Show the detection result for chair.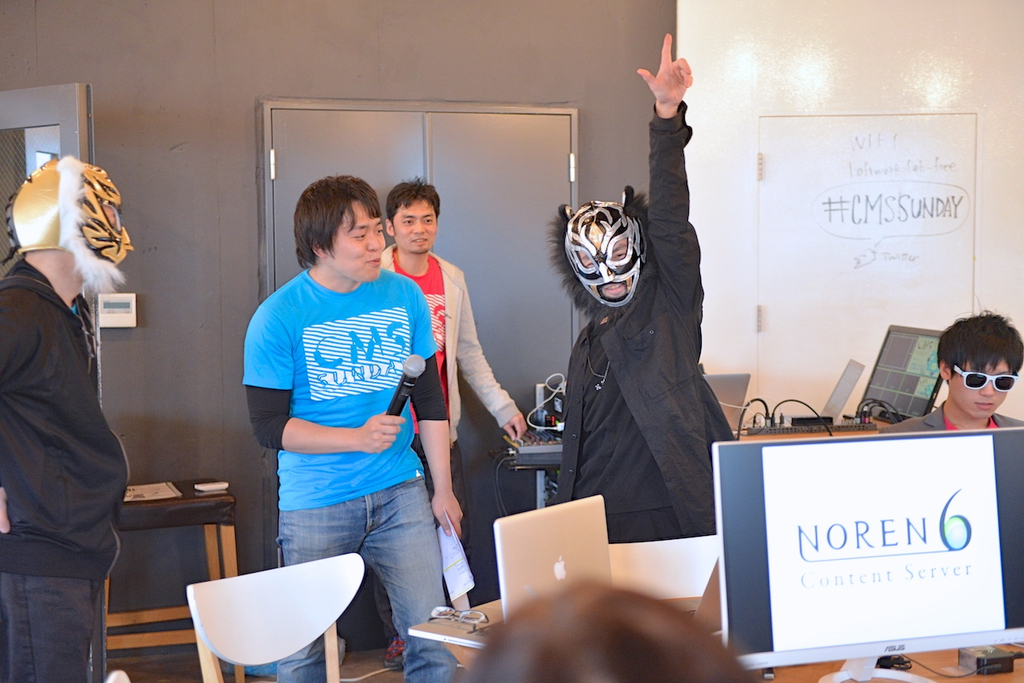
{"left": 535, "top": 383, "right": 568, "bottom": 513}.
